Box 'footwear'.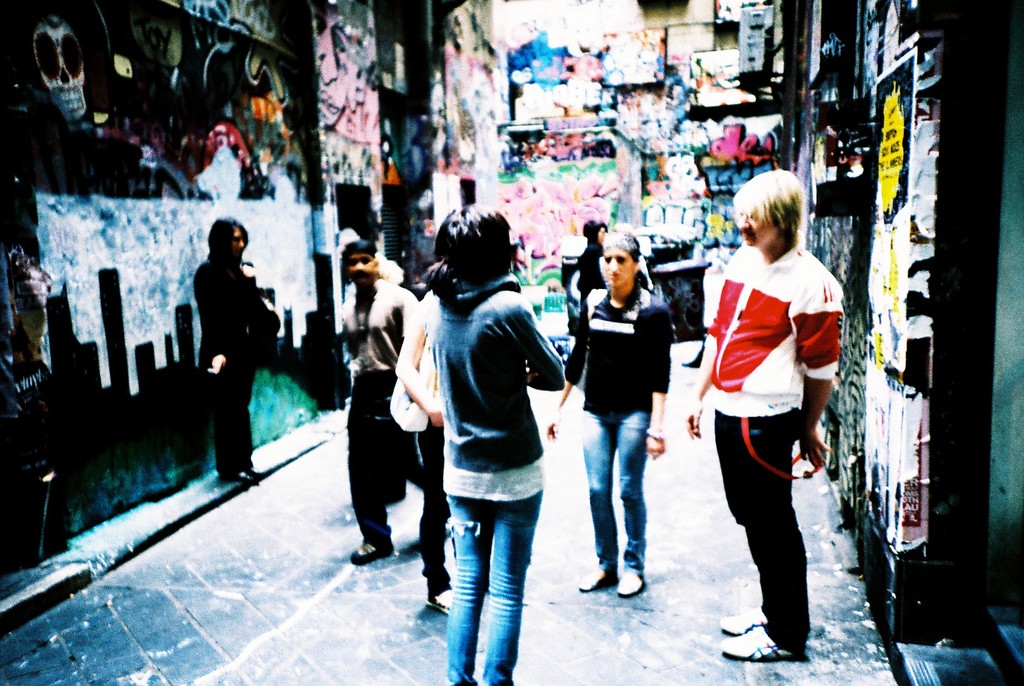
425:585:450:612.
